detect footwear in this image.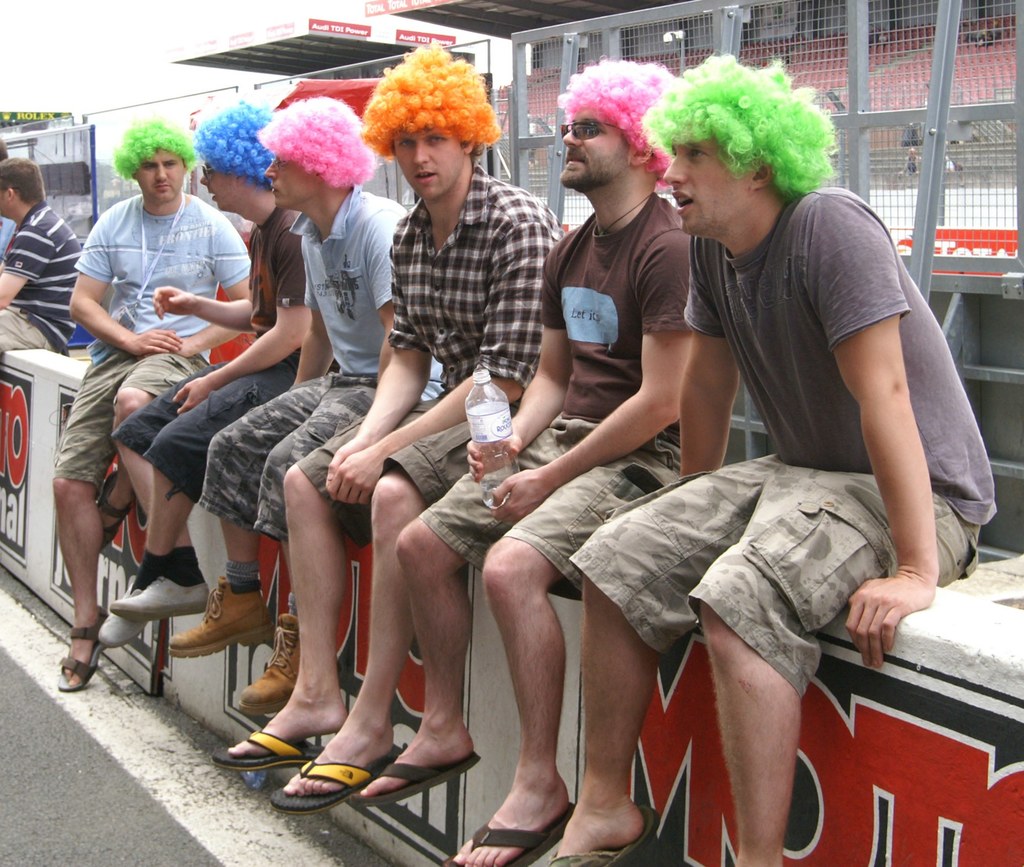
Detection: left=342, top=750, right=481, bottom=811.
